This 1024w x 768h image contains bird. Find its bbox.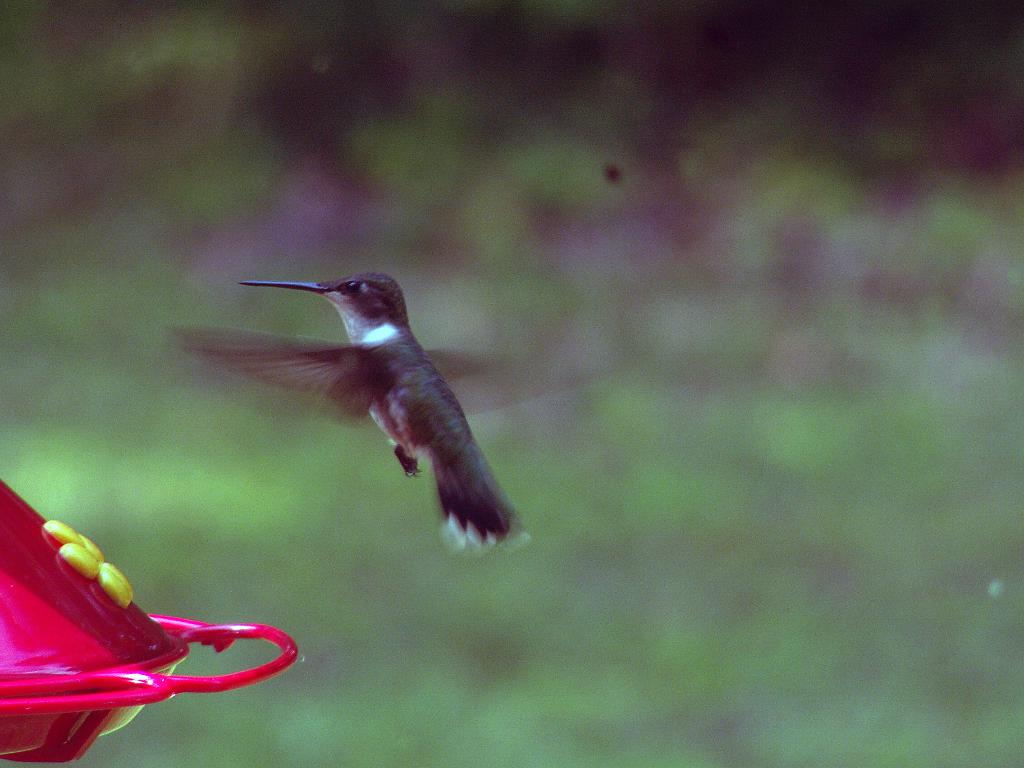
(164, 268, 595, 554).
